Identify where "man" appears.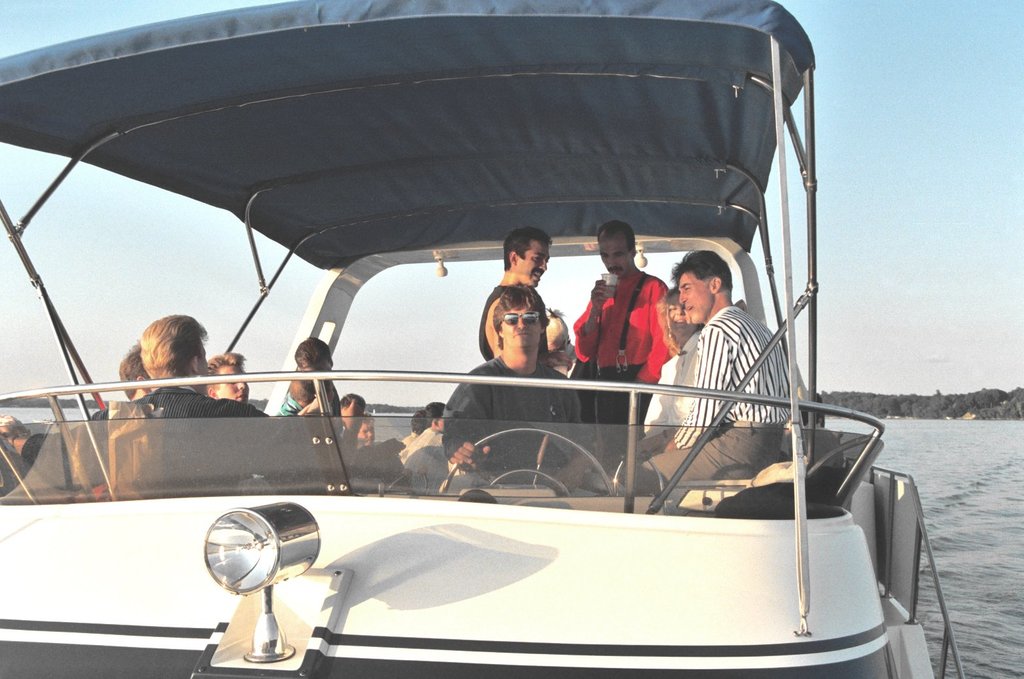
Appears at box(474, 227, 552, 360).
